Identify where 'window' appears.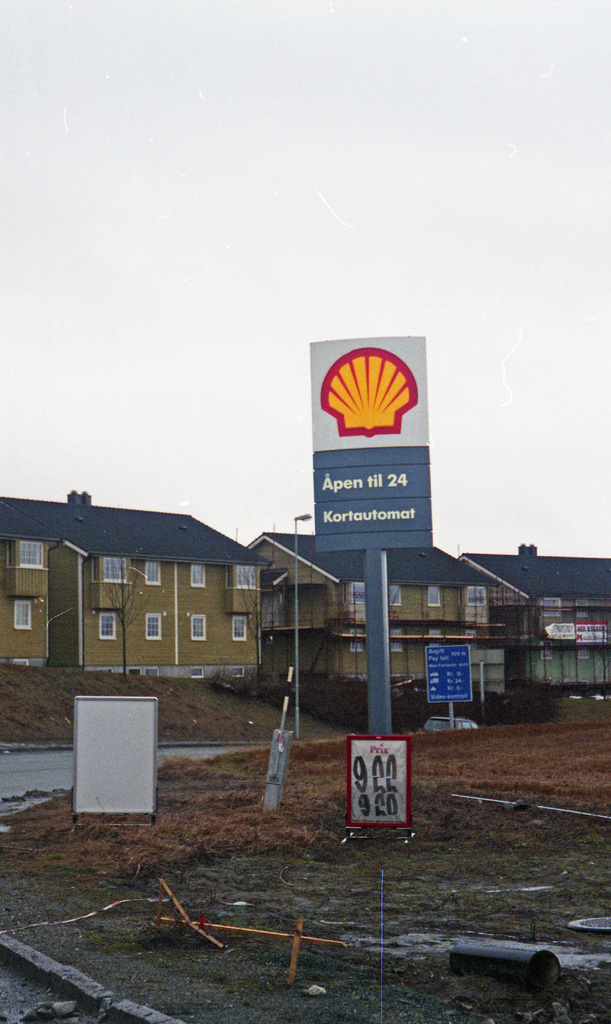
Appears at {"x1": 464, "y1": 586, "x2": 484, "y2": 607}.
